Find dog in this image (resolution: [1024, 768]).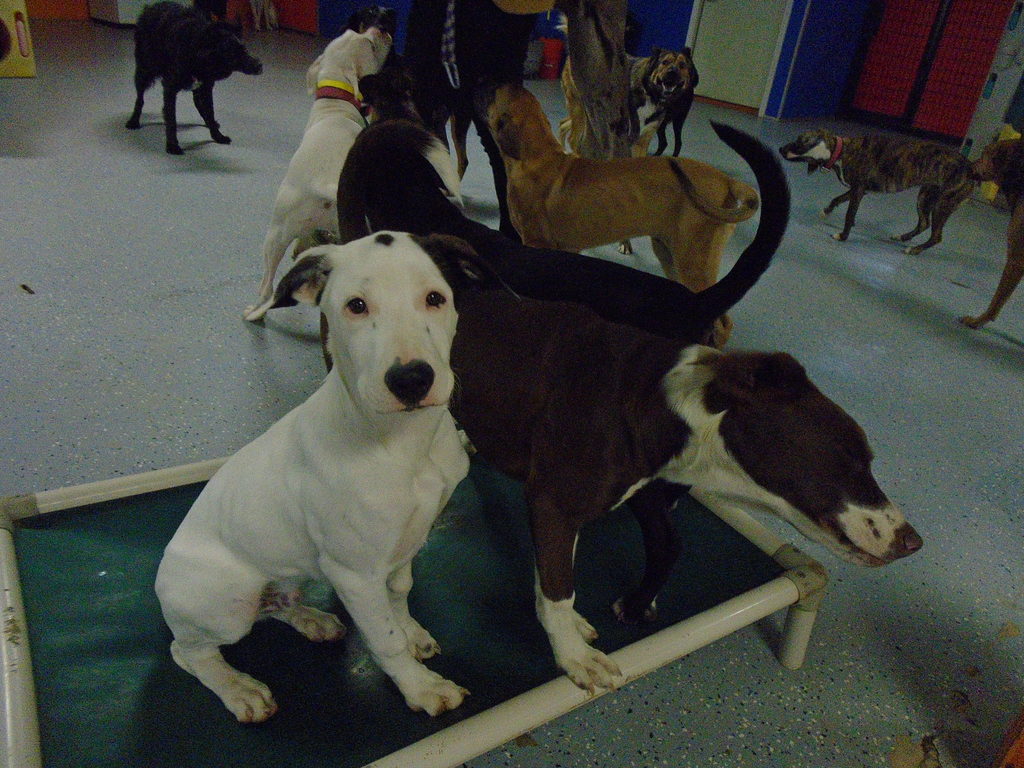
127, 0, 266, 156.
